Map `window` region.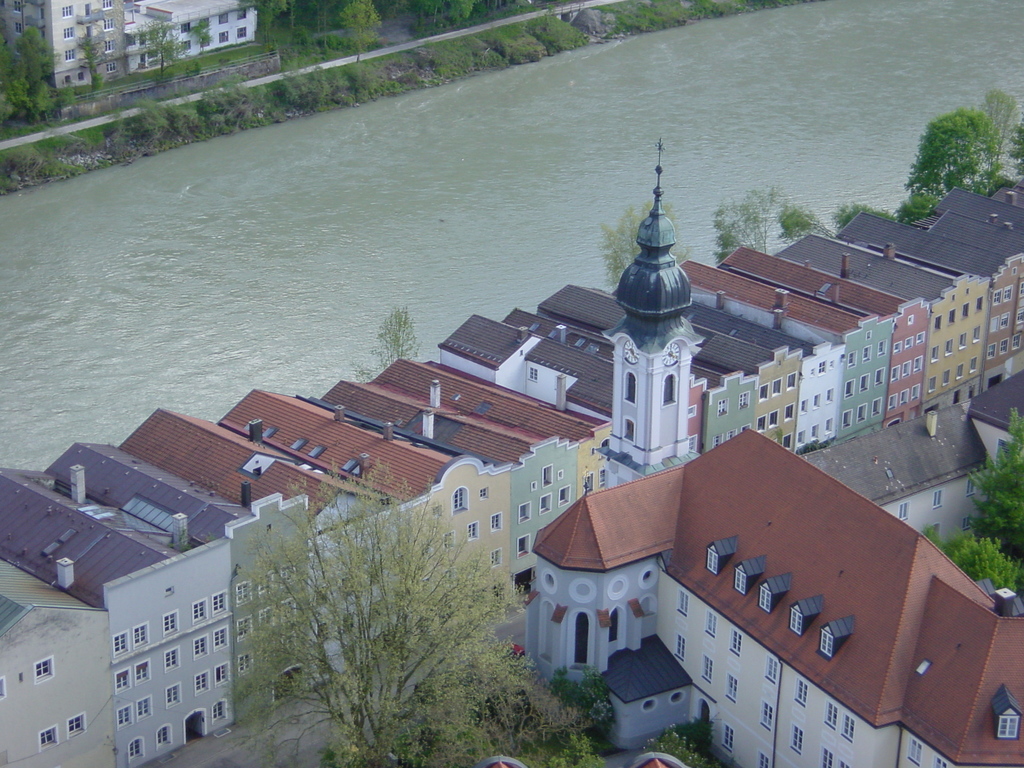
Mapped to rect(782, 372, 801, 389).
